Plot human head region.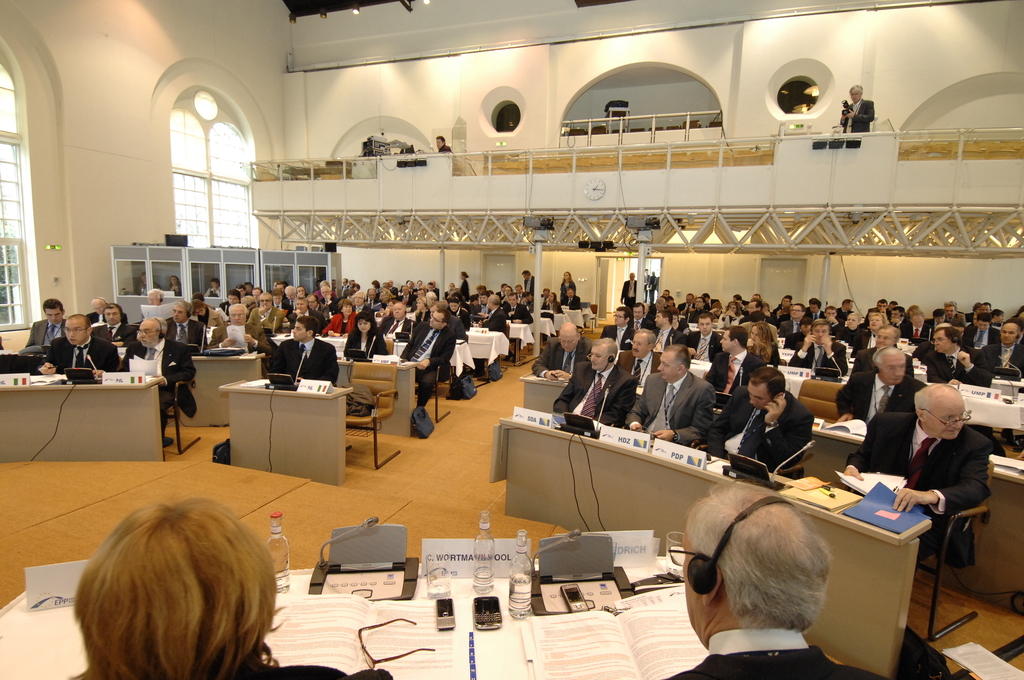
Plotted at bbox=[135, 318, 165, 346].
